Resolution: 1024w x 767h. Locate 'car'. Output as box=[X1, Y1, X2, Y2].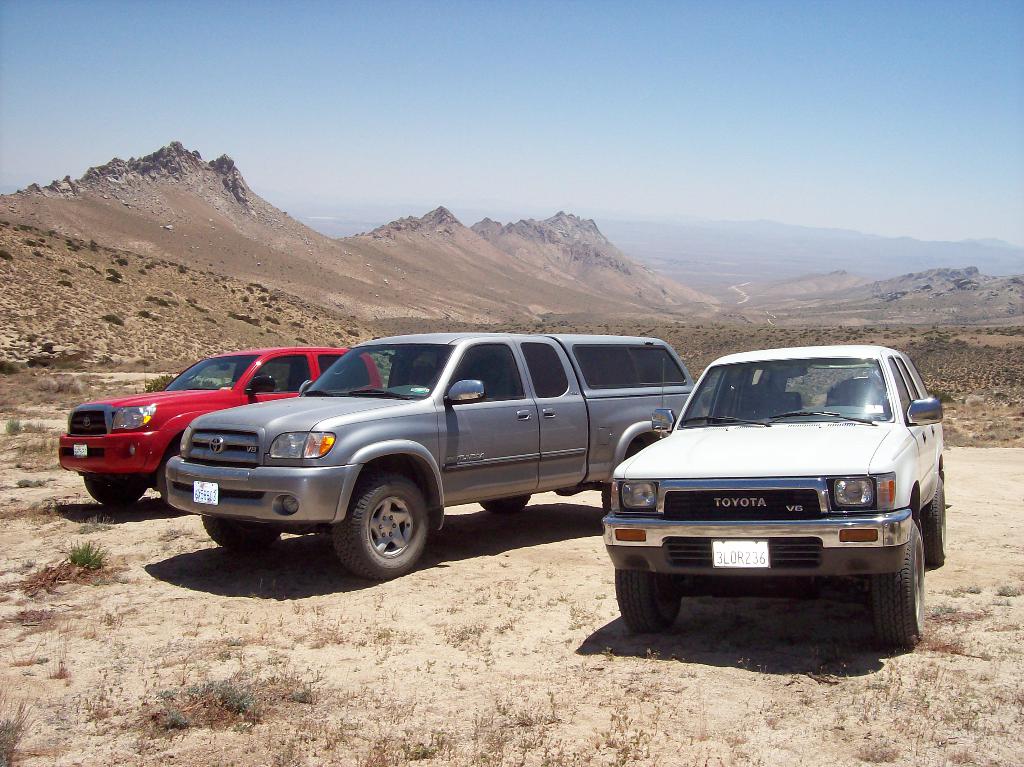
box=[165, 329, 707, 579].
